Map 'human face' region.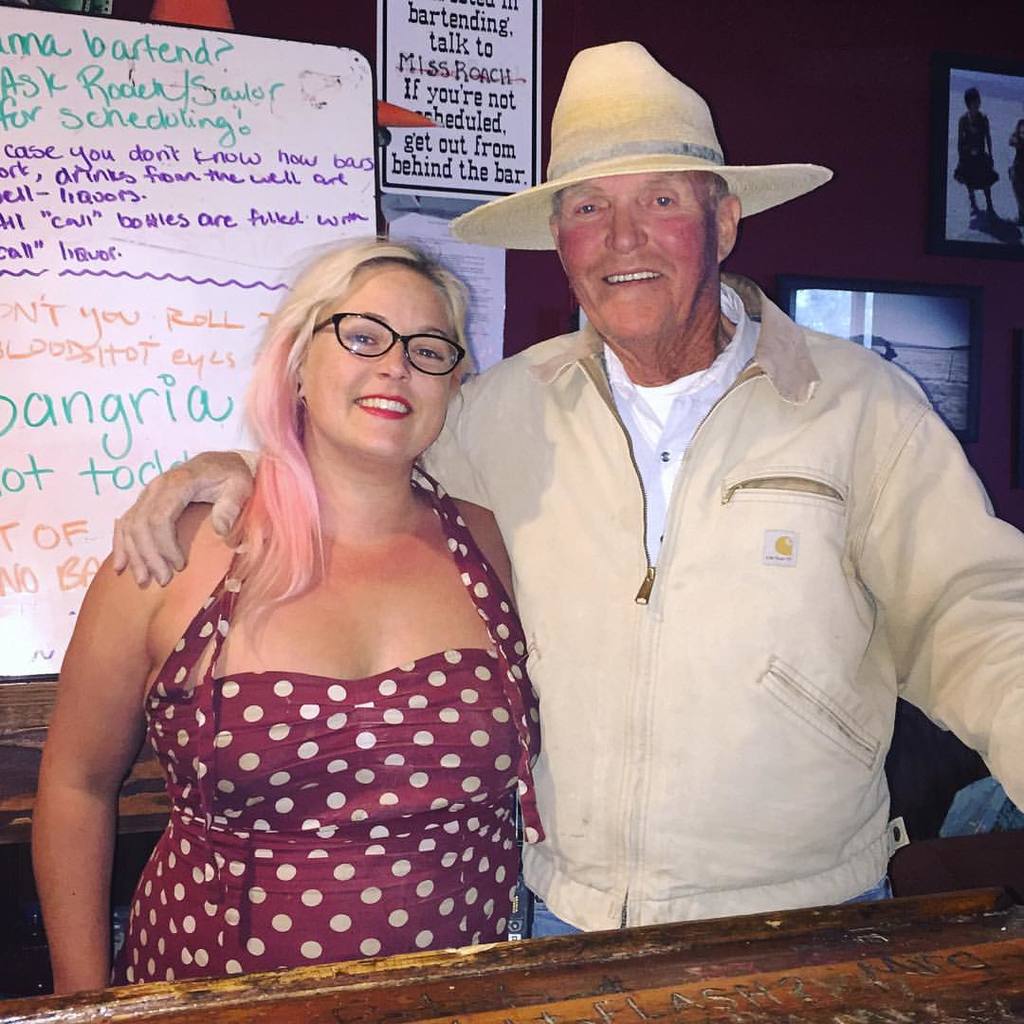
Mapped to (left=312, top=265, right=461, bottom=469).
